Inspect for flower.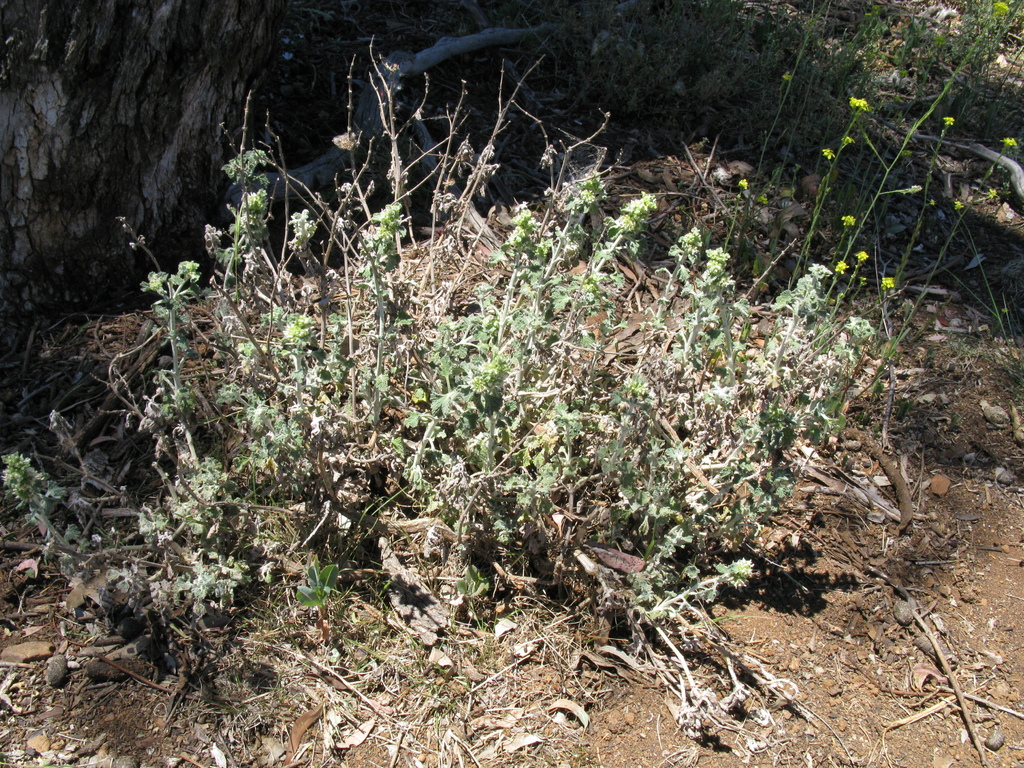
Inspection: [x1=941, y1=114, x2=956, y2=129].
